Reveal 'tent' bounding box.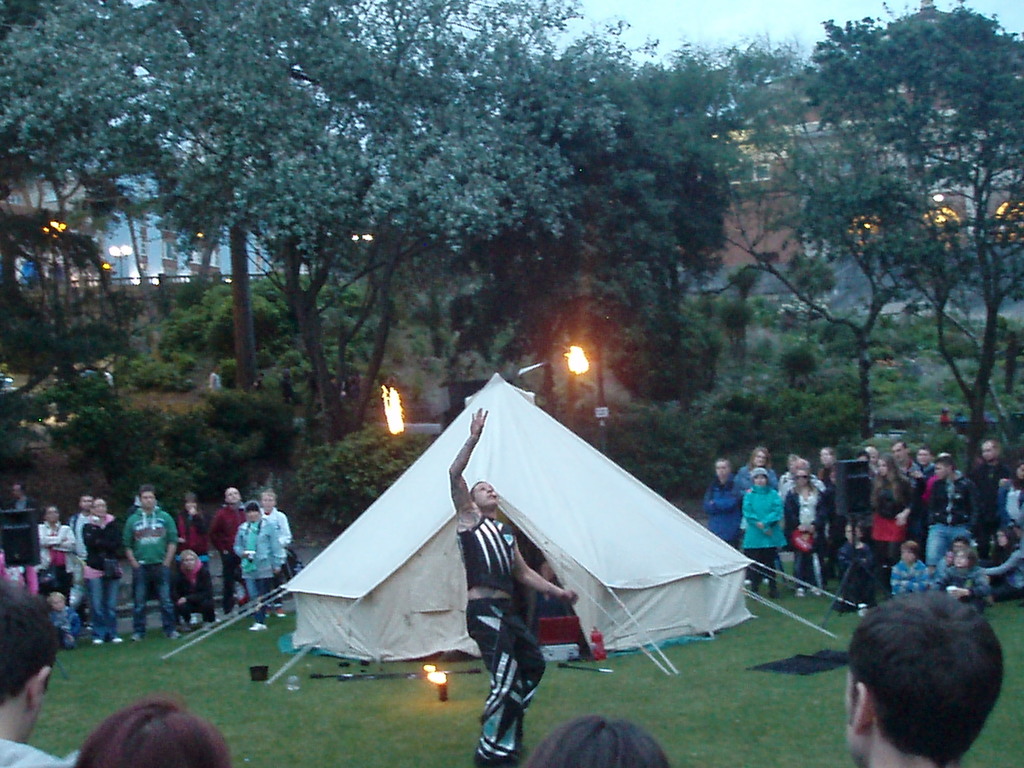
Revealed: bbox=(156, 369, 870, 682).
